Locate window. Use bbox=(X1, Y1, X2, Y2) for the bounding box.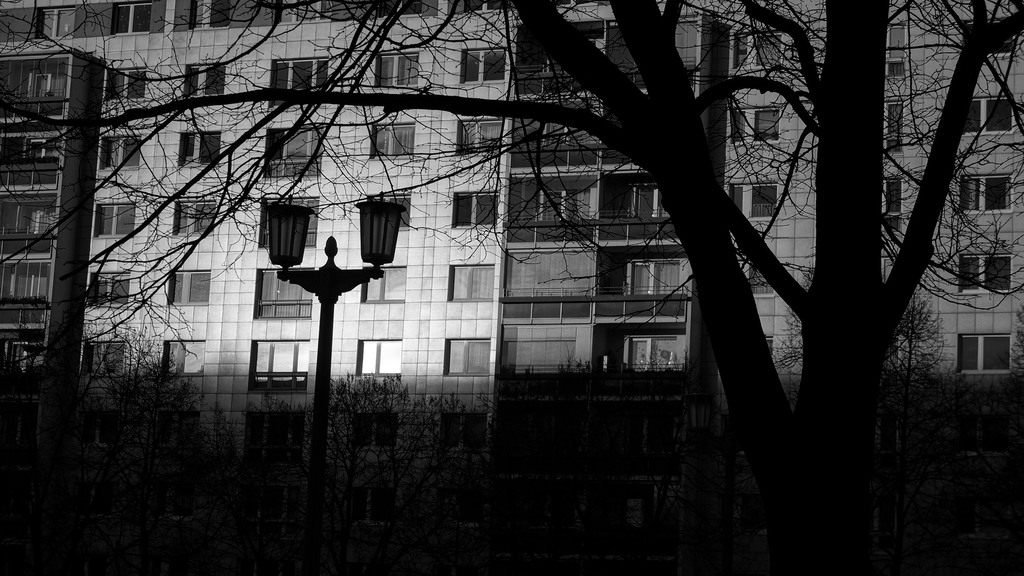
bbox=(166, 339, 205, 375).
